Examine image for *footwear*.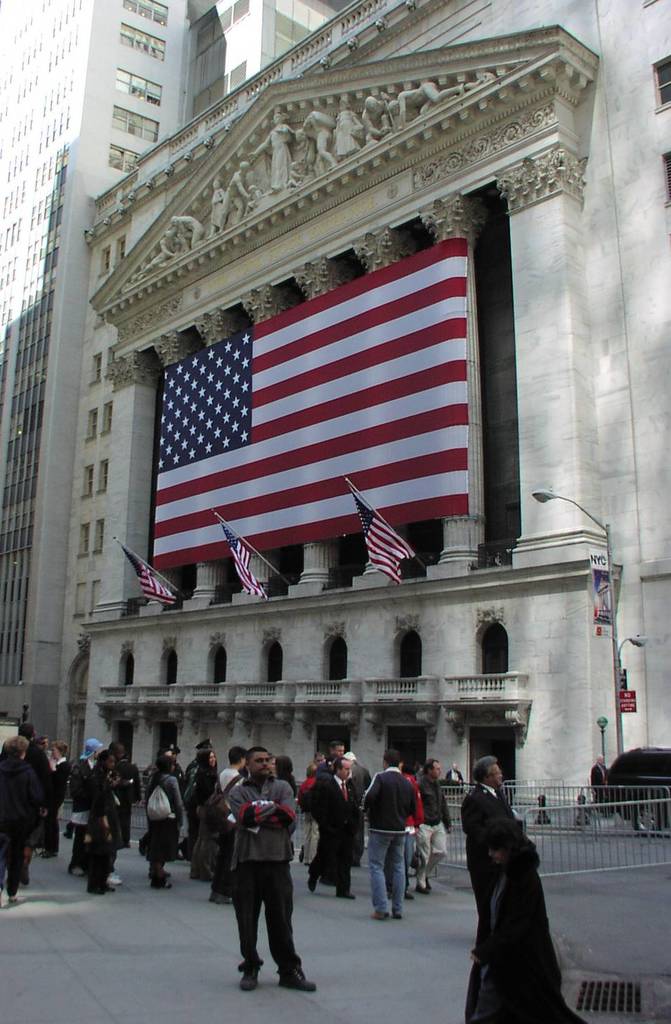
Examination result: crop(275, 960, 313, 993).
